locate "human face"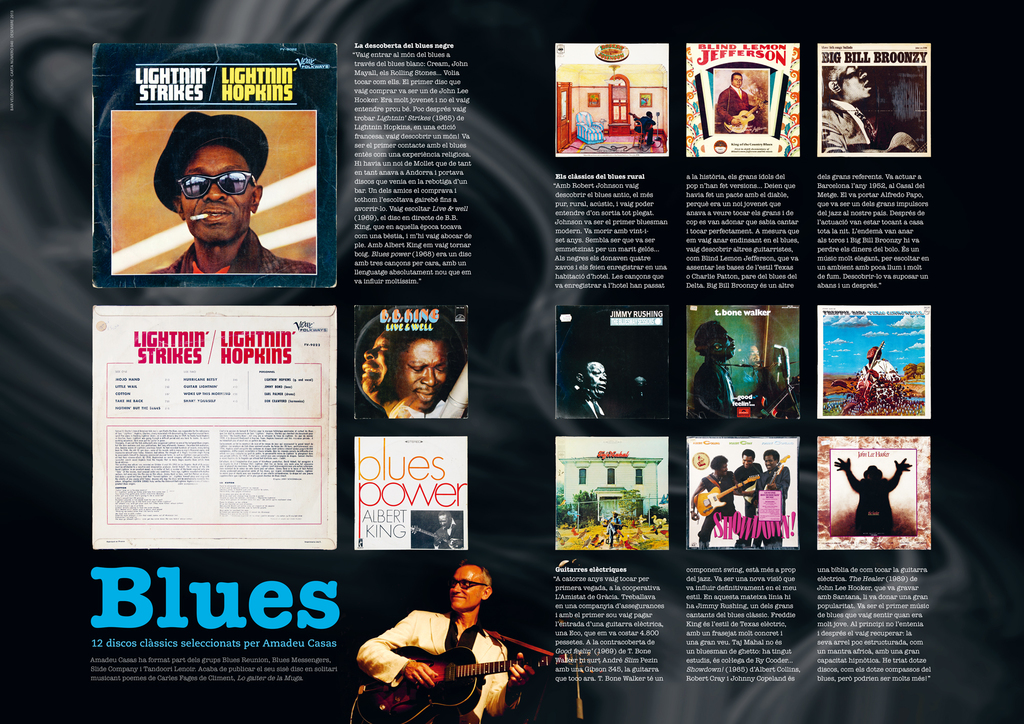
select_region(840, 62, 876, 98)
